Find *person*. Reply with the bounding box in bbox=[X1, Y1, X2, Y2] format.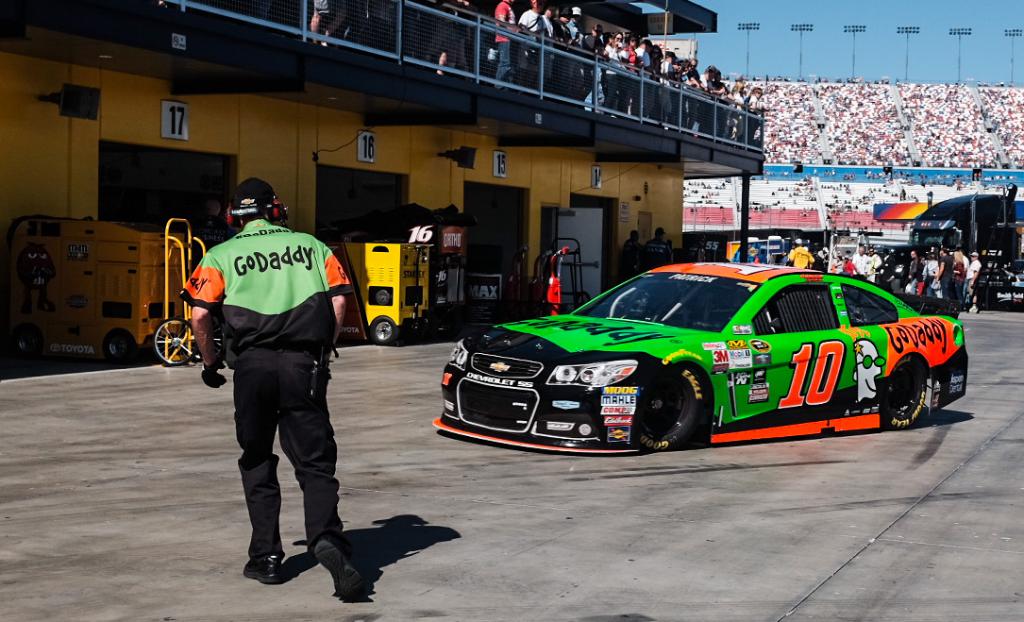
bbox=[966, 251, 982, 316].
